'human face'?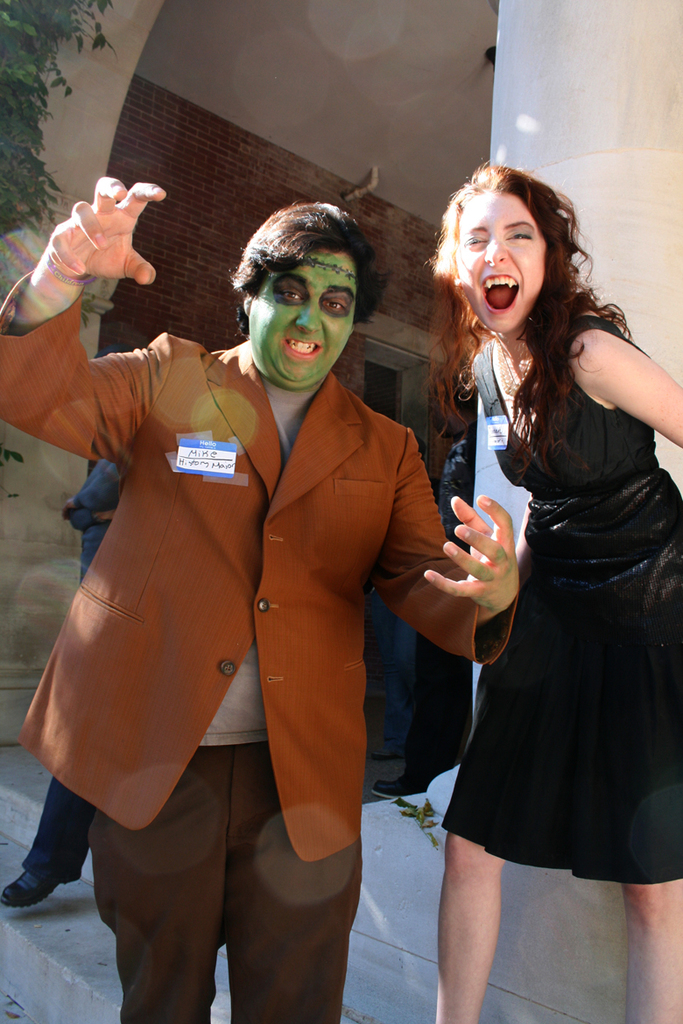
246,253,359,390
